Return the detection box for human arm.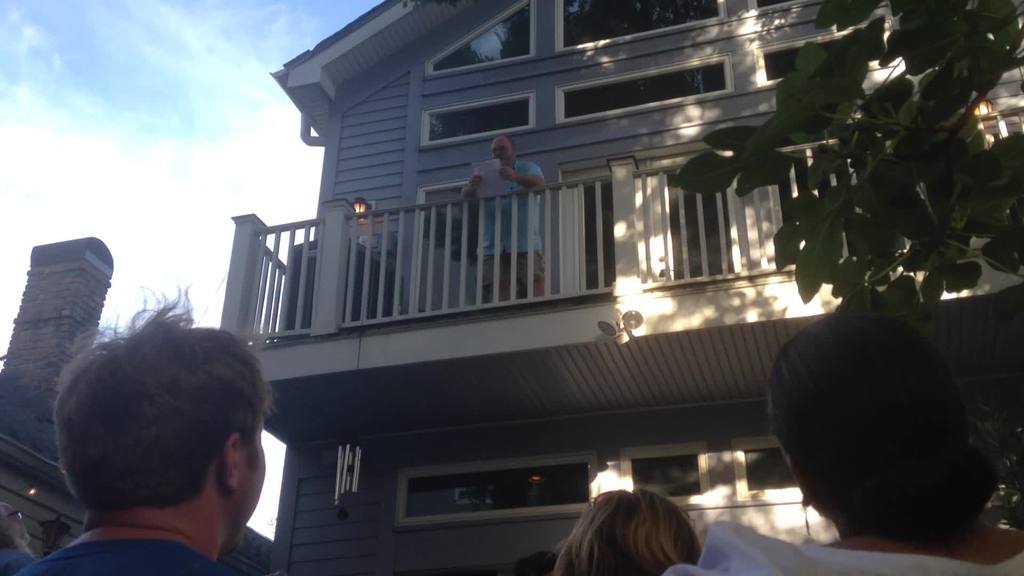
[499,169,547,194].
